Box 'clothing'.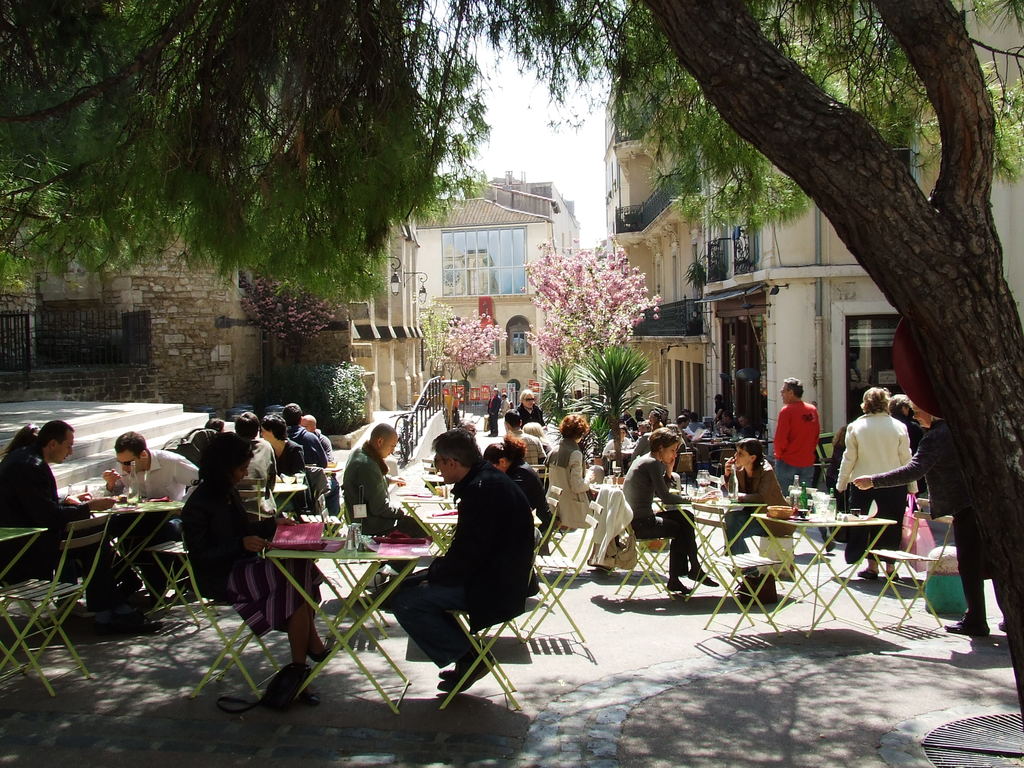
Rect(271, 431, 307, 511).
